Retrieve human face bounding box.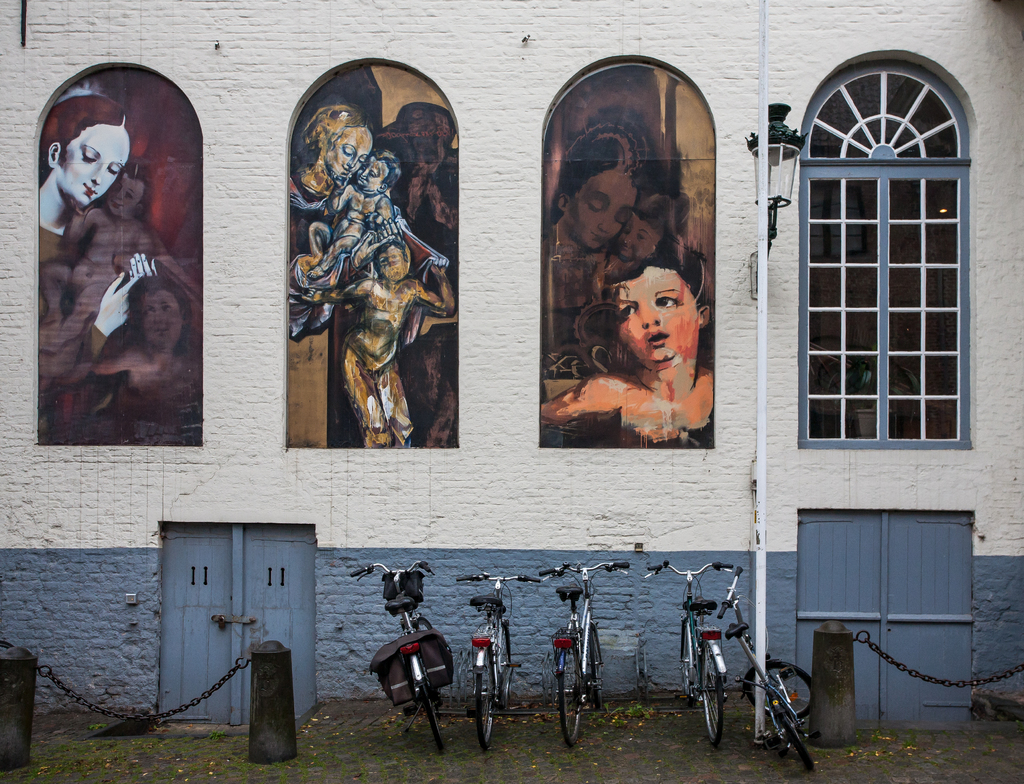
Bounding box: pyautogui.locateOnScreen(56, 125, 129, 207).
